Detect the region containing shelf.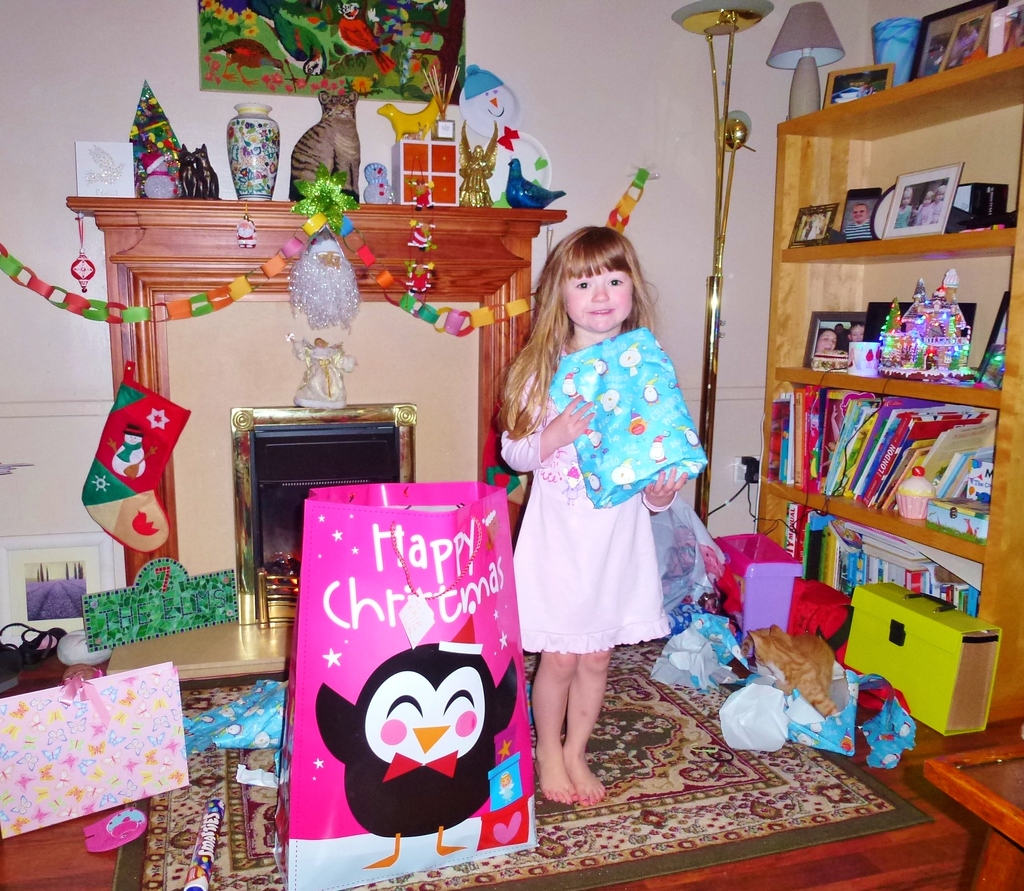
(x1=764, y1=70, x2=1023, y2=252).
